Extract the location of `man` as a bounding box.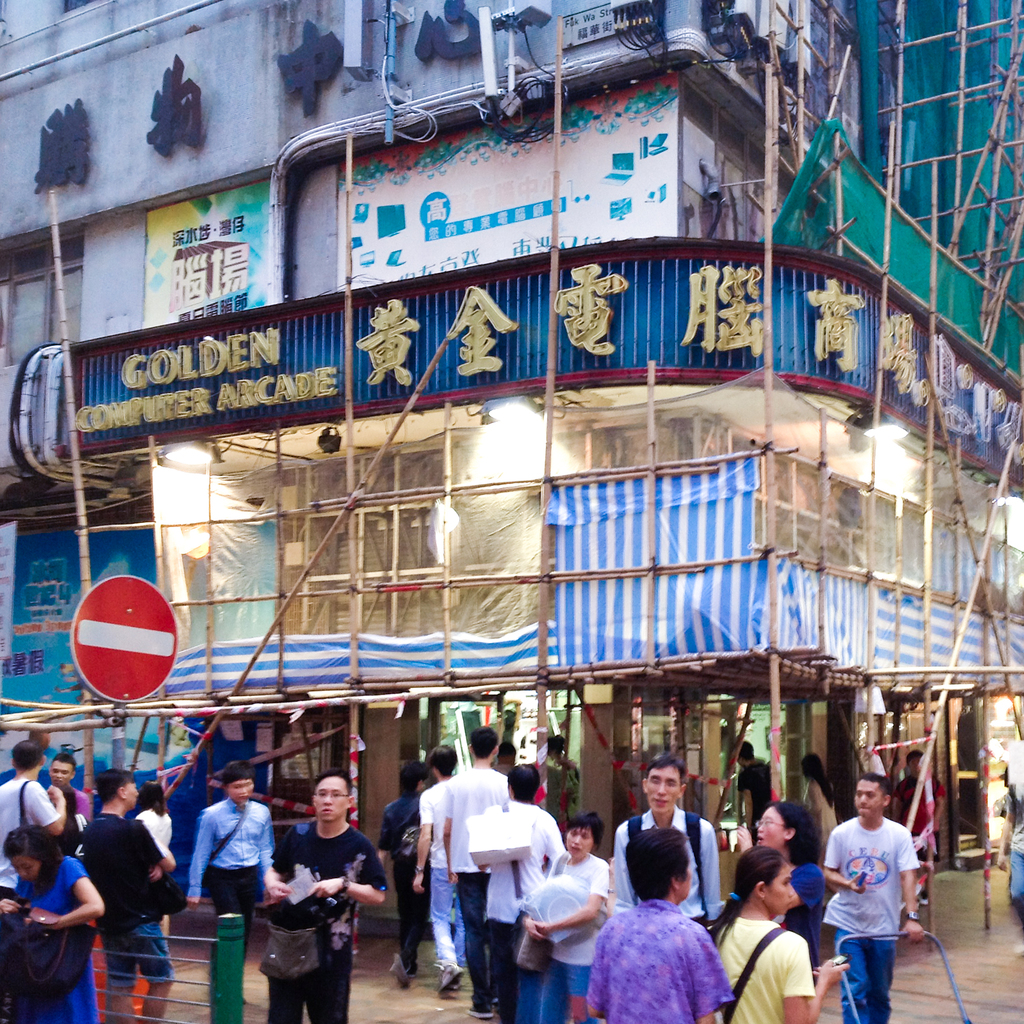
[46, 753, 92, 822].
